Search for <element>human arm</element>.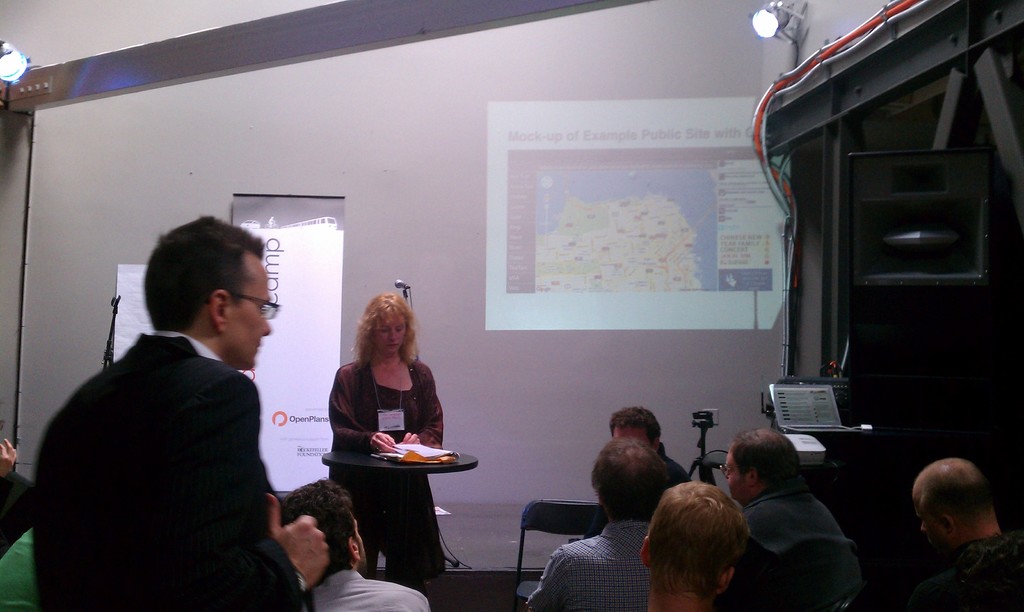
Found at [324, 369, 395, 450].
